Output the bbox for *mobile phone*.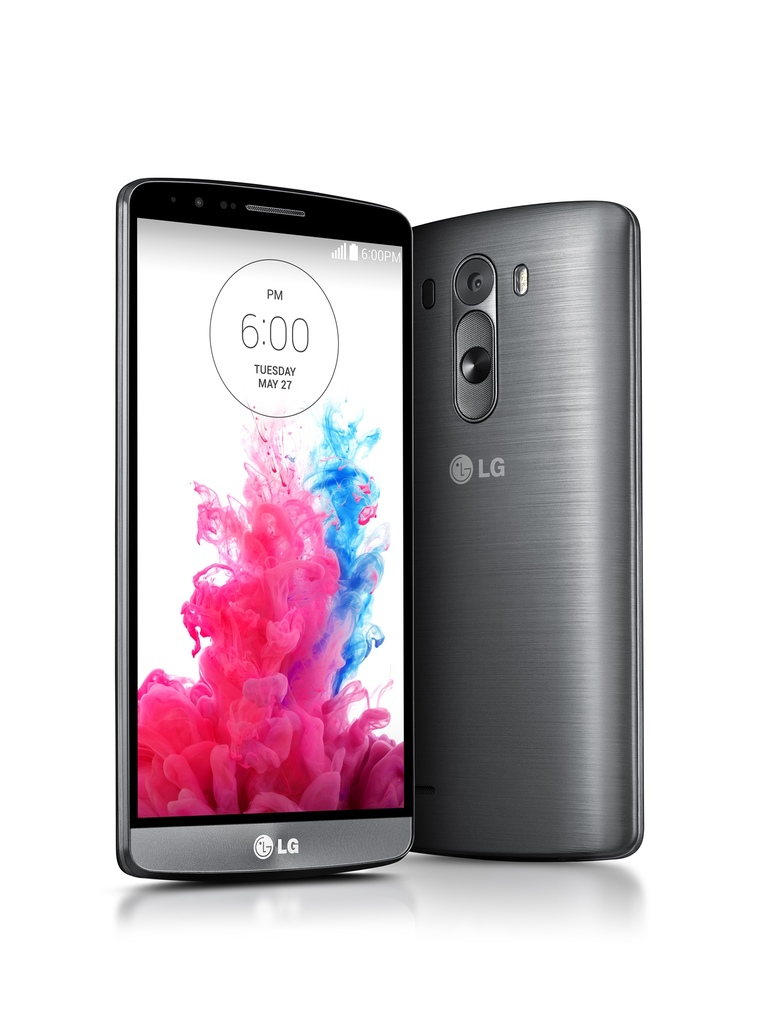
<box>413,198,647,867</box>.
